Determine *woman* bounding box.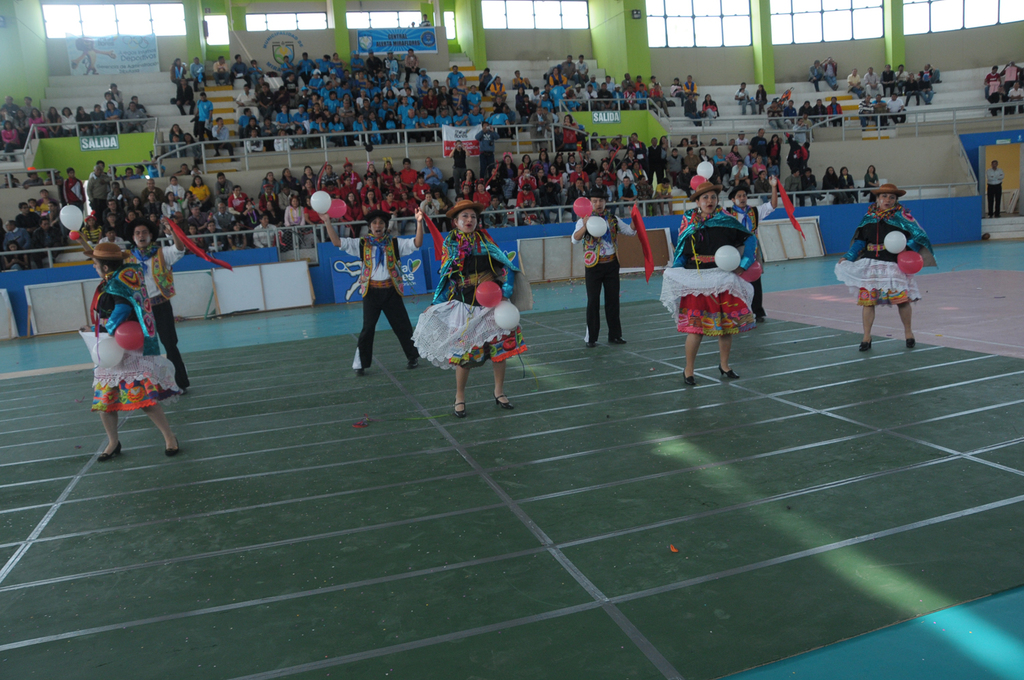
Determined: [x1=86, y1=249, x2=175, y2=462].
